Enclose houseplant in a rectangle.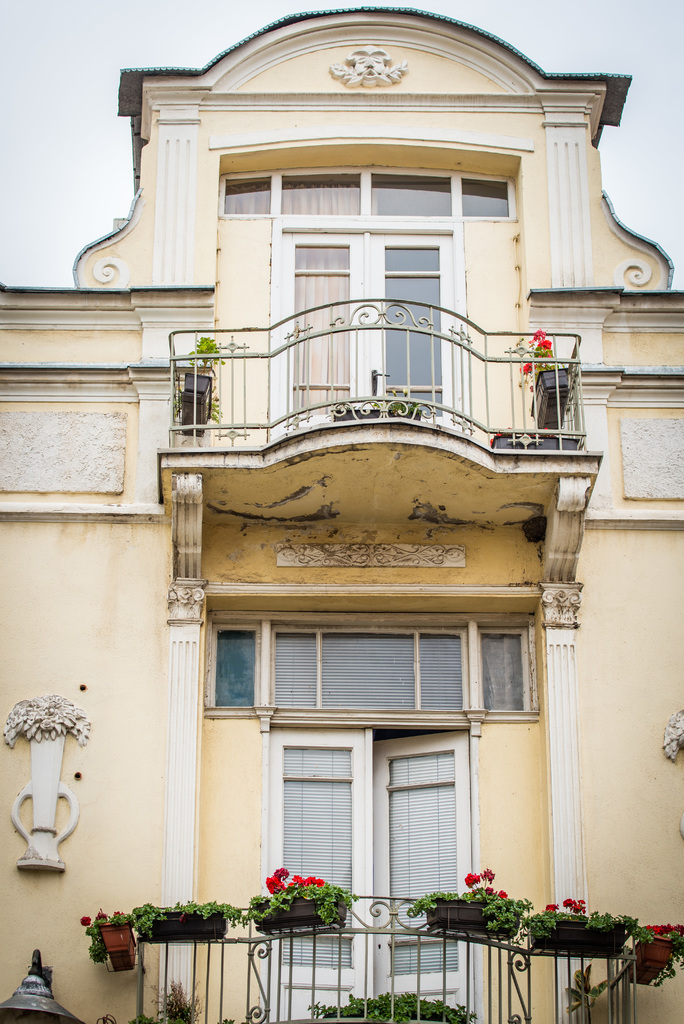
BBox(79, 911, 135, 972).
